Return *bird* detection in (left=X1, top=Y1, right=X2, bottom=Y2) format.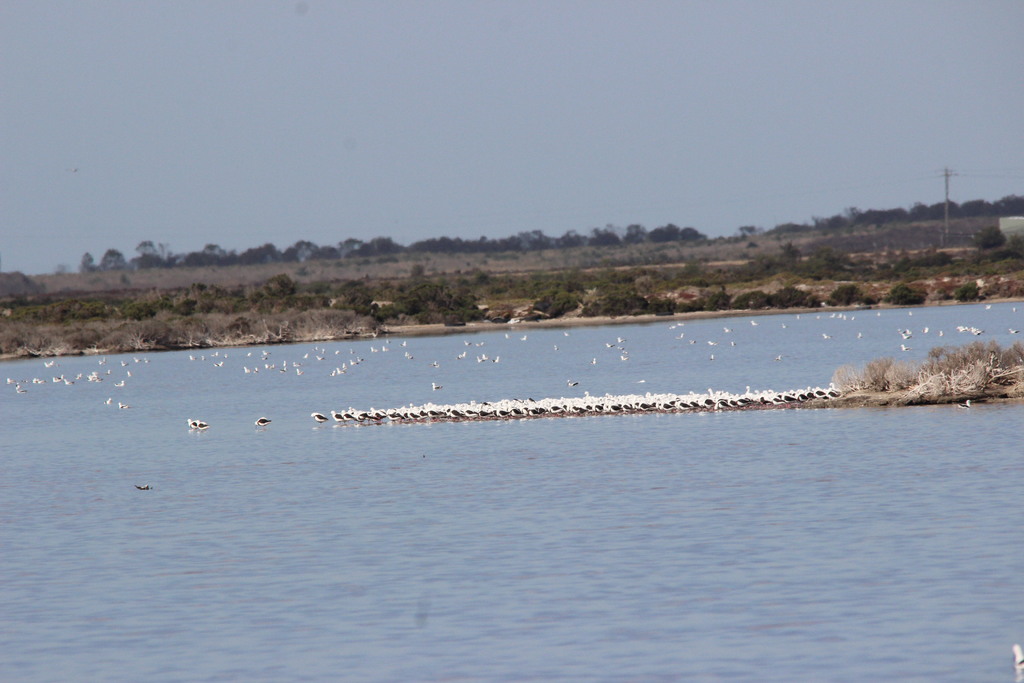
(left=254, top=413, right=271, bottom=430).
